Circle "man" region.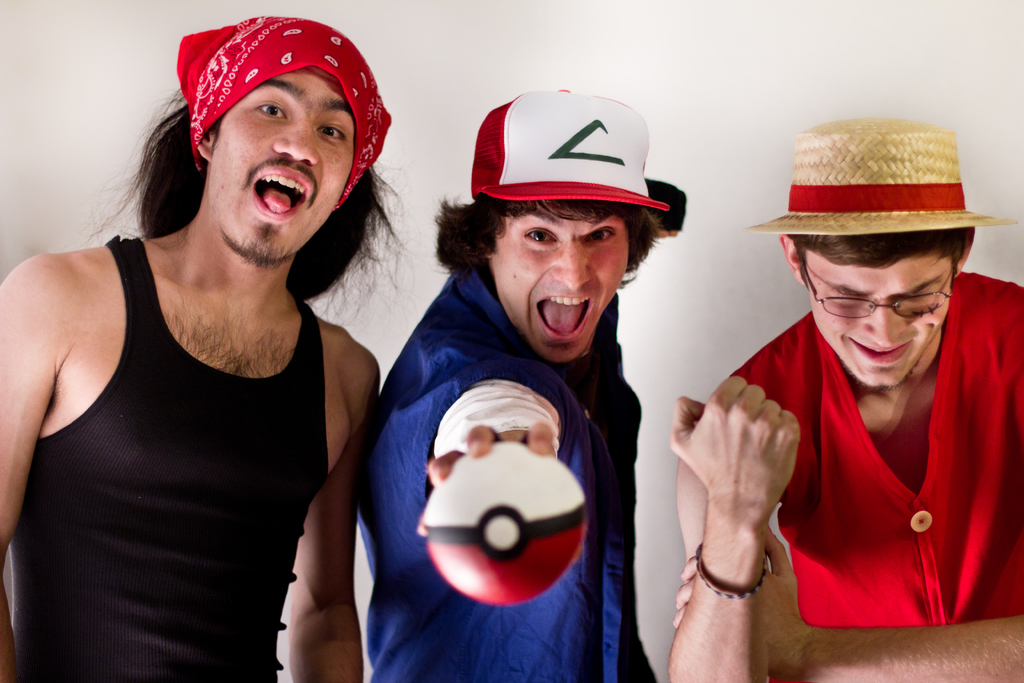
Region: (0,14,385,682).
